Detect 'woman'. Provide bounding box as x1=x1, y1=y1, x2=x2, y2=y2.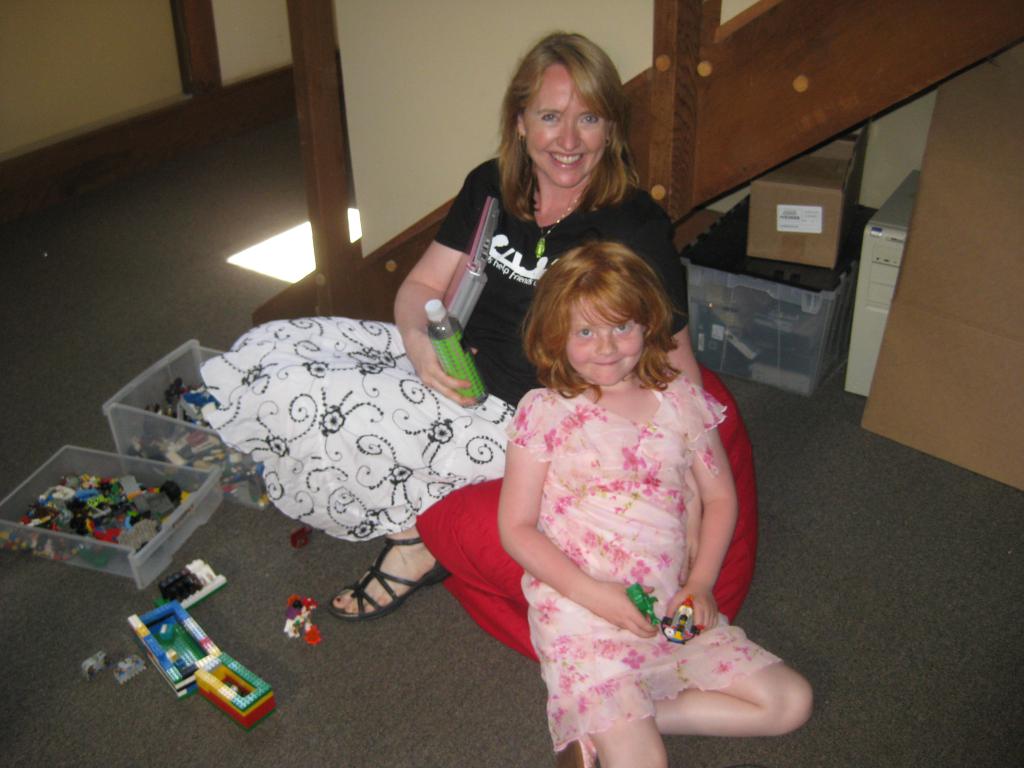
x1=197, y1=33, x2=707, y2=623.
